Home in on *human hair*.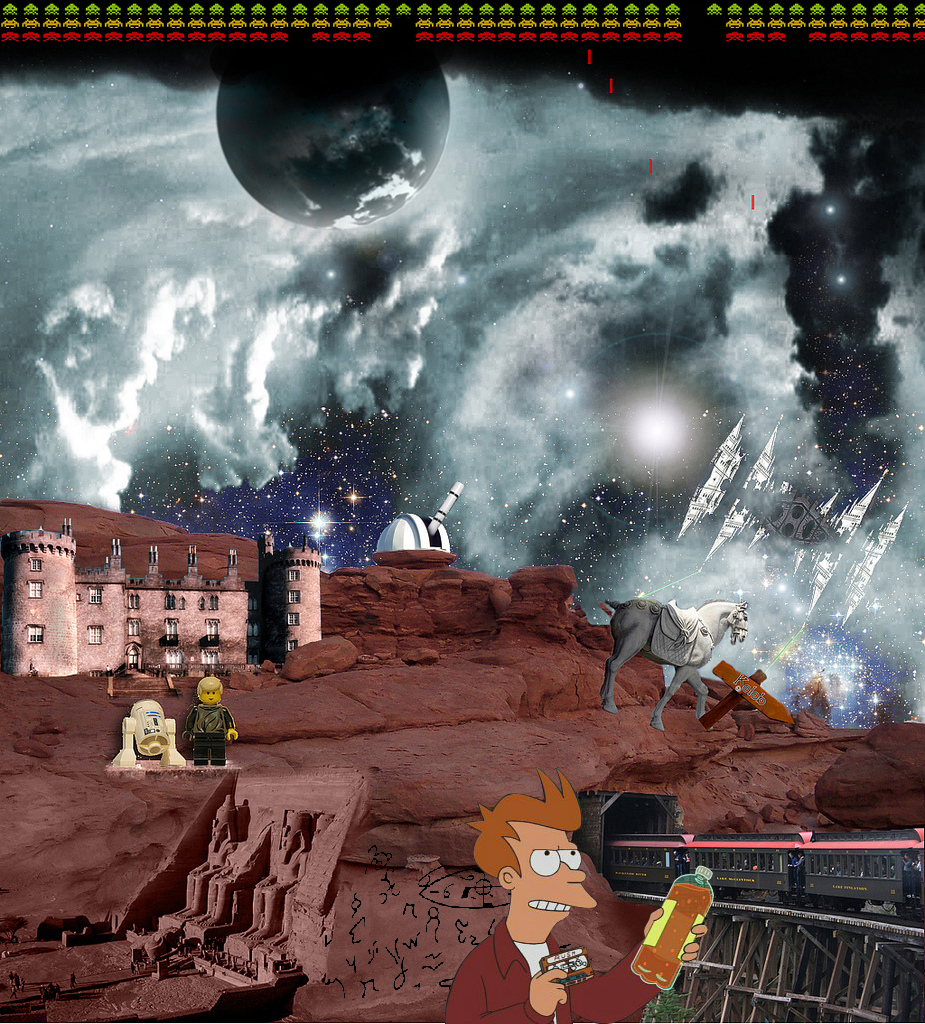
Homed in at [198,676,224,694].
